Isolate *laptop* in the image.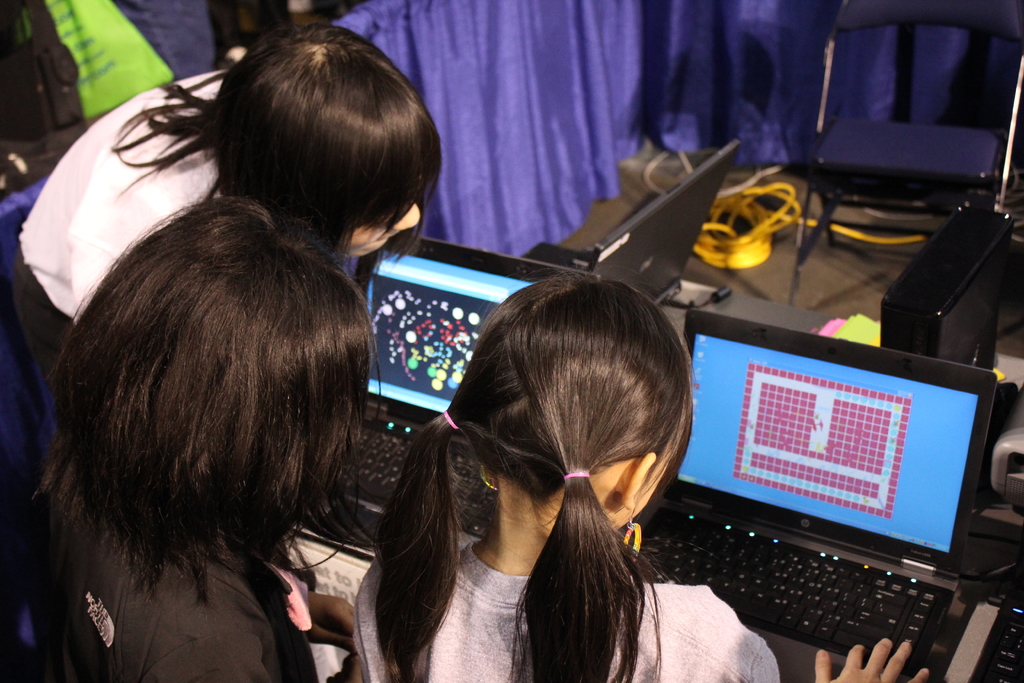
Isolated region: <bbox>522, 135, 745, 303</bbox>.
